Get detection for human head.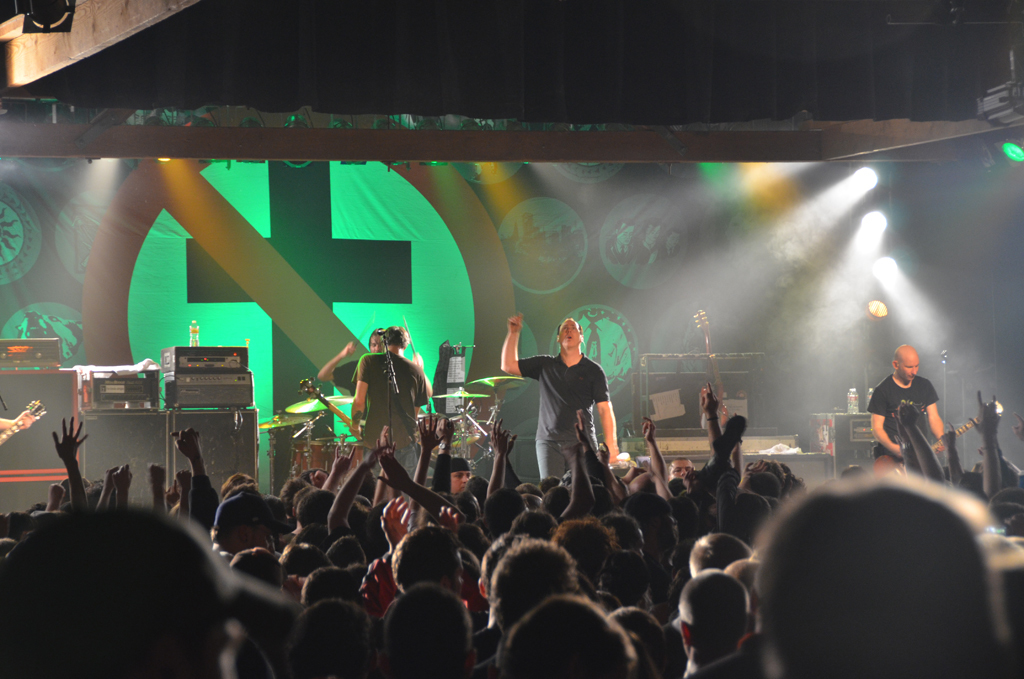
Detection: {"x1": 676, "y1": 566, "x2": 748, "y2": 653}.
